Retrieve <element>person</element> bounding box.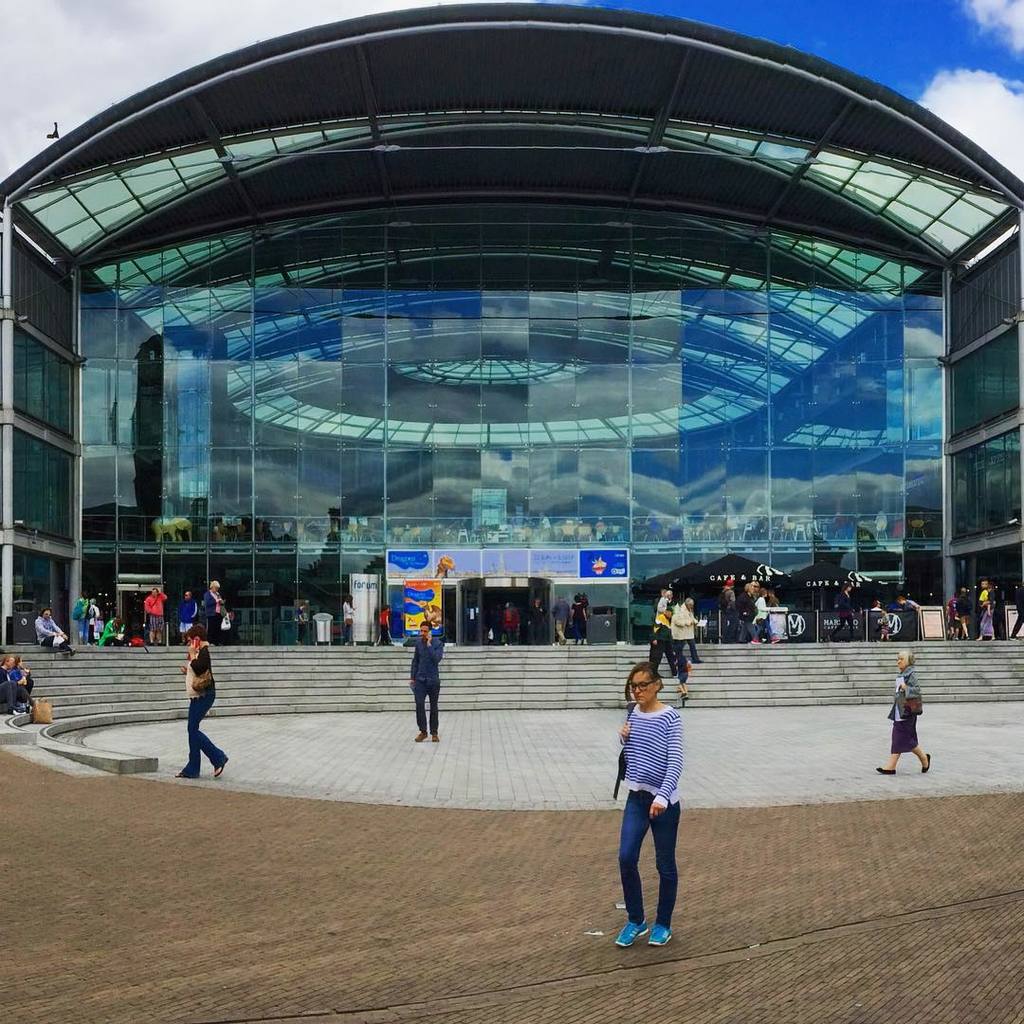
Bounding box: select_region(876, 649, 932, 776).
